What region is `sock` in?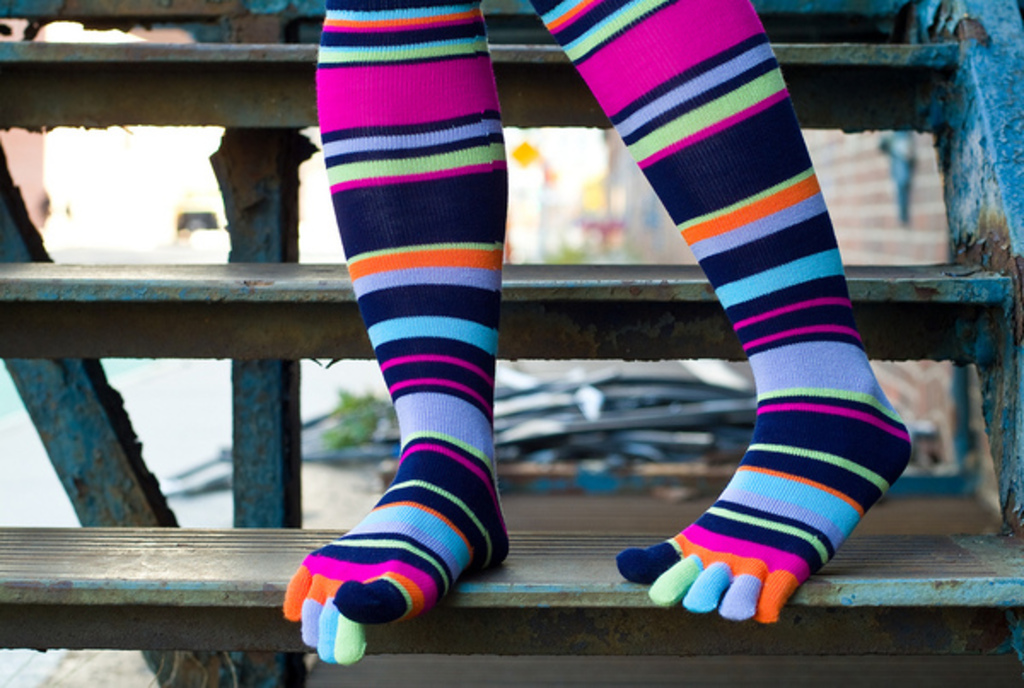
x1=280 y1=0 x2=514 y2=668.
